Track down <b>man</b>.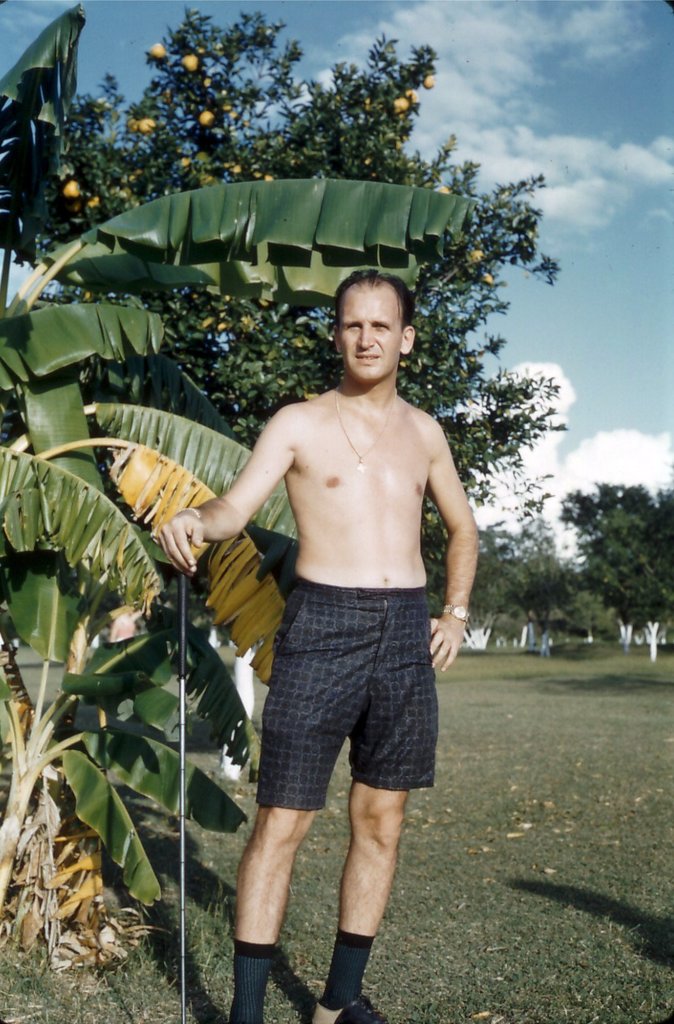
Tracked to bbox(154, 267, 481, 1023).
